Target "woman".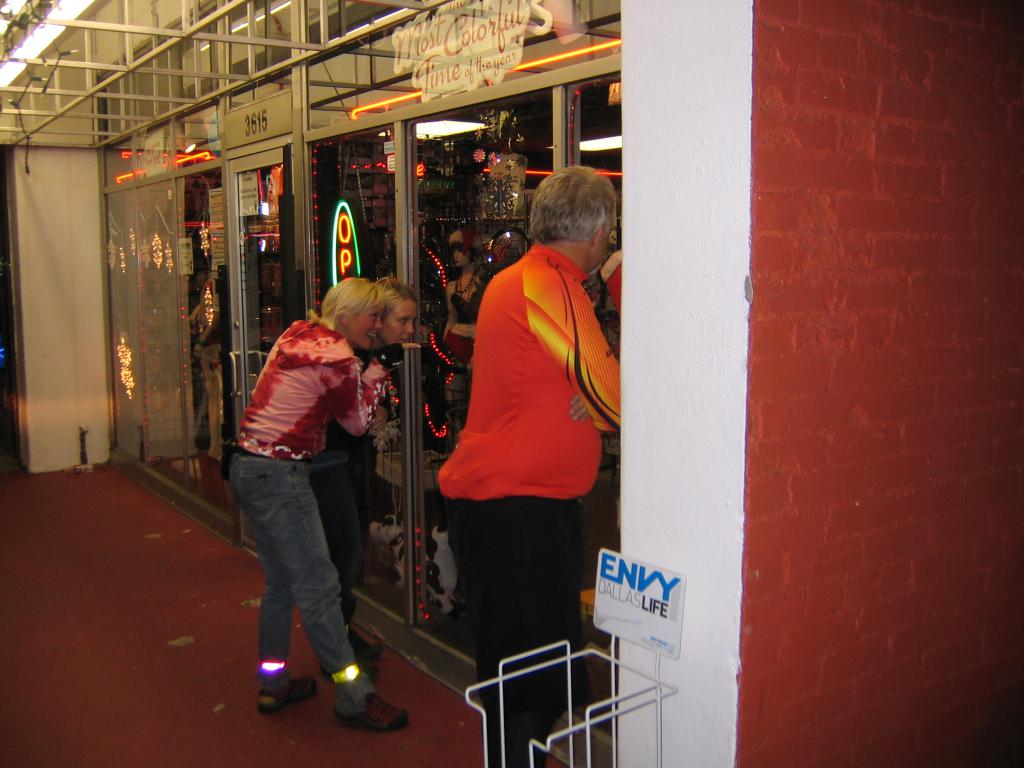
Target region: 435,230,490,397.
